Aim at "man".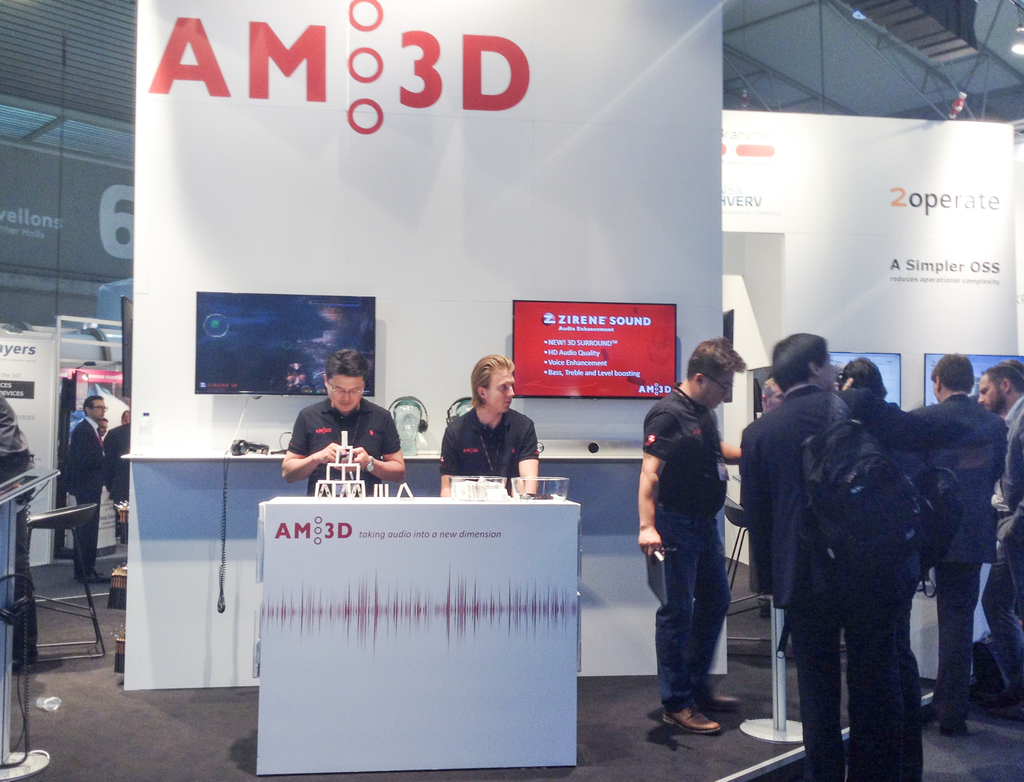
Aimed at bbox=[640, 336, 742, 730].
